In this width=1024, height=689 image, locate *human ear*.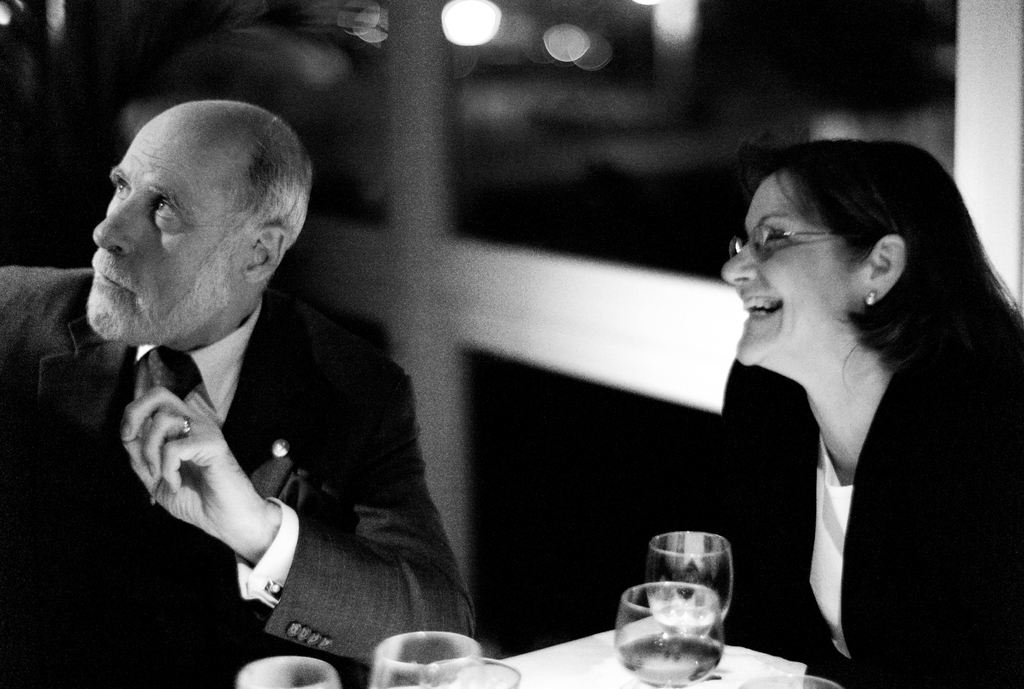
Bounding box: box=[246, 225, 286, 284].
